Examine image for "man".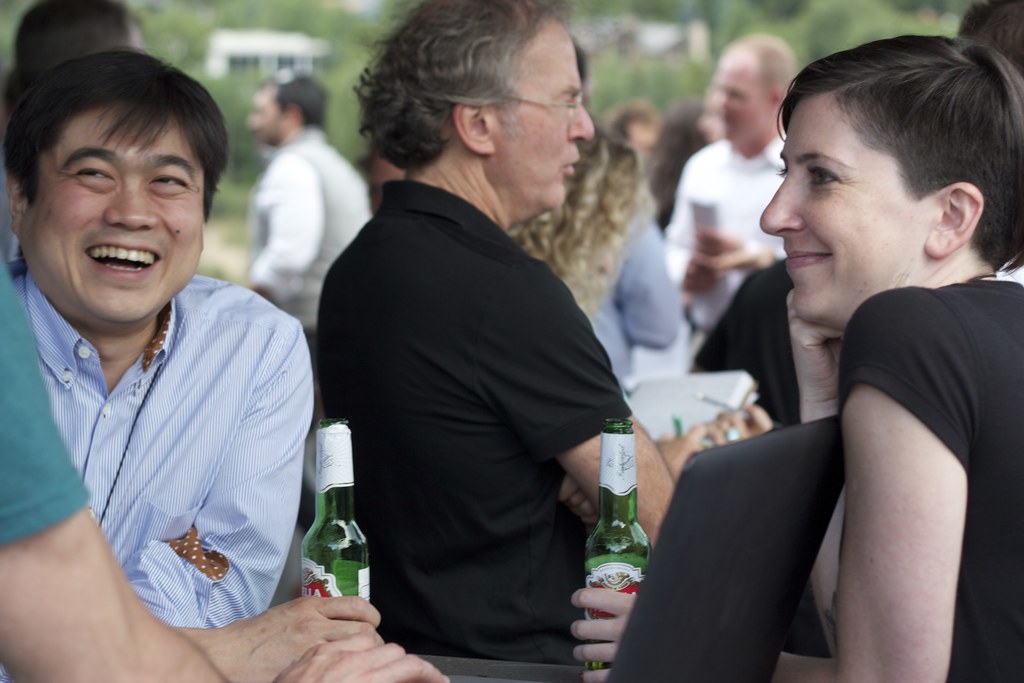
Examination result: {"left": 595, "top": 97, "right": 662, "bottom": 163}.
